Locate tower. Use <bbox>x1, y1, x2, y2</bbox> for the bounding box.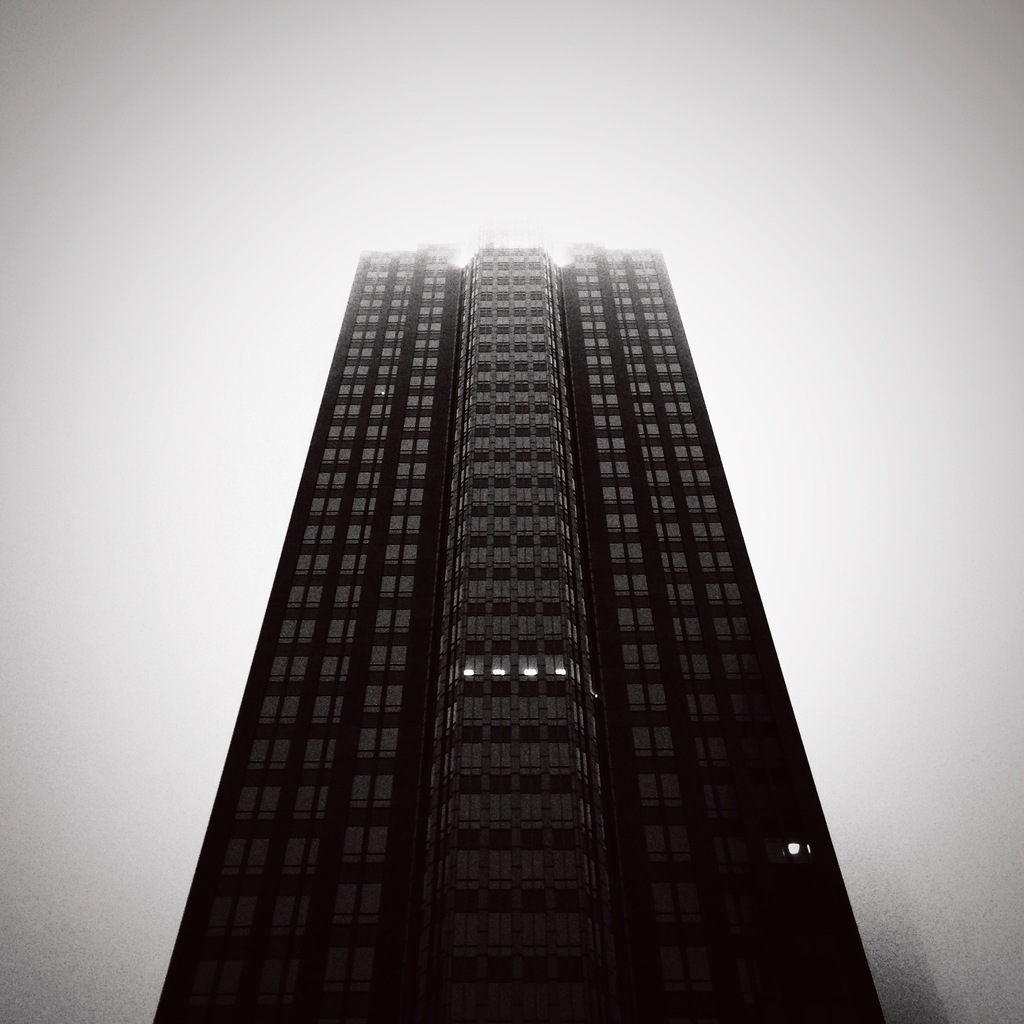
<bbox>106, 207, 906, 1023</bbox>.
